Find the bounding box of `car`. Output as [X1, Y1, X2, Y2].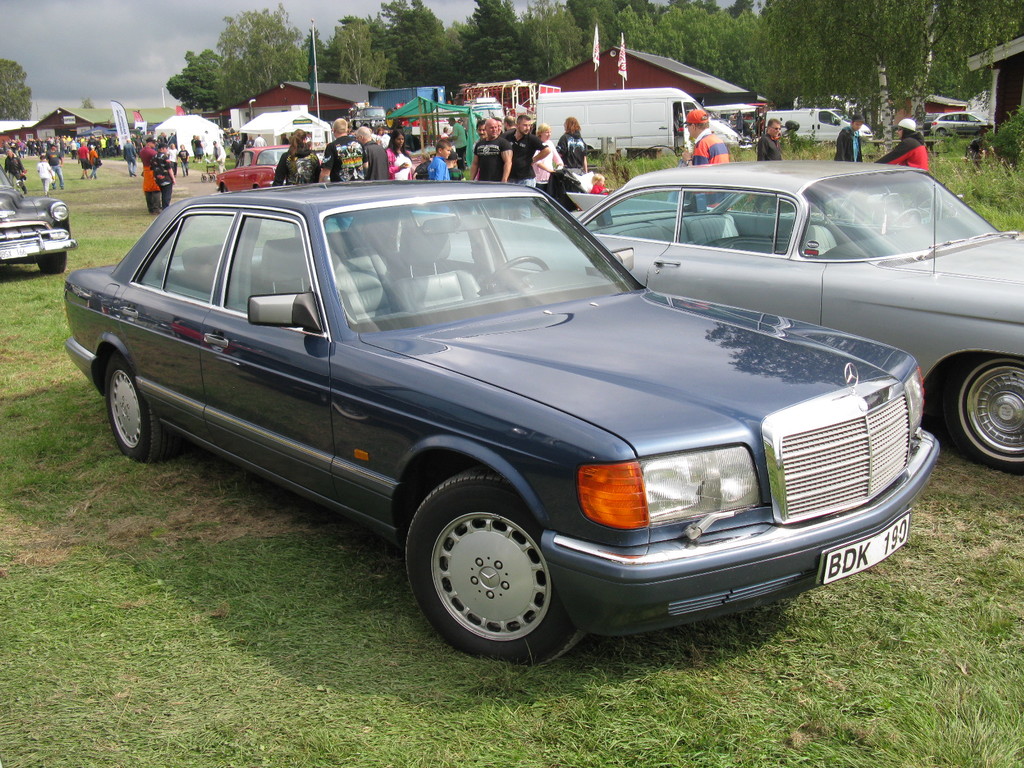
[60, 182, 941, 669].
